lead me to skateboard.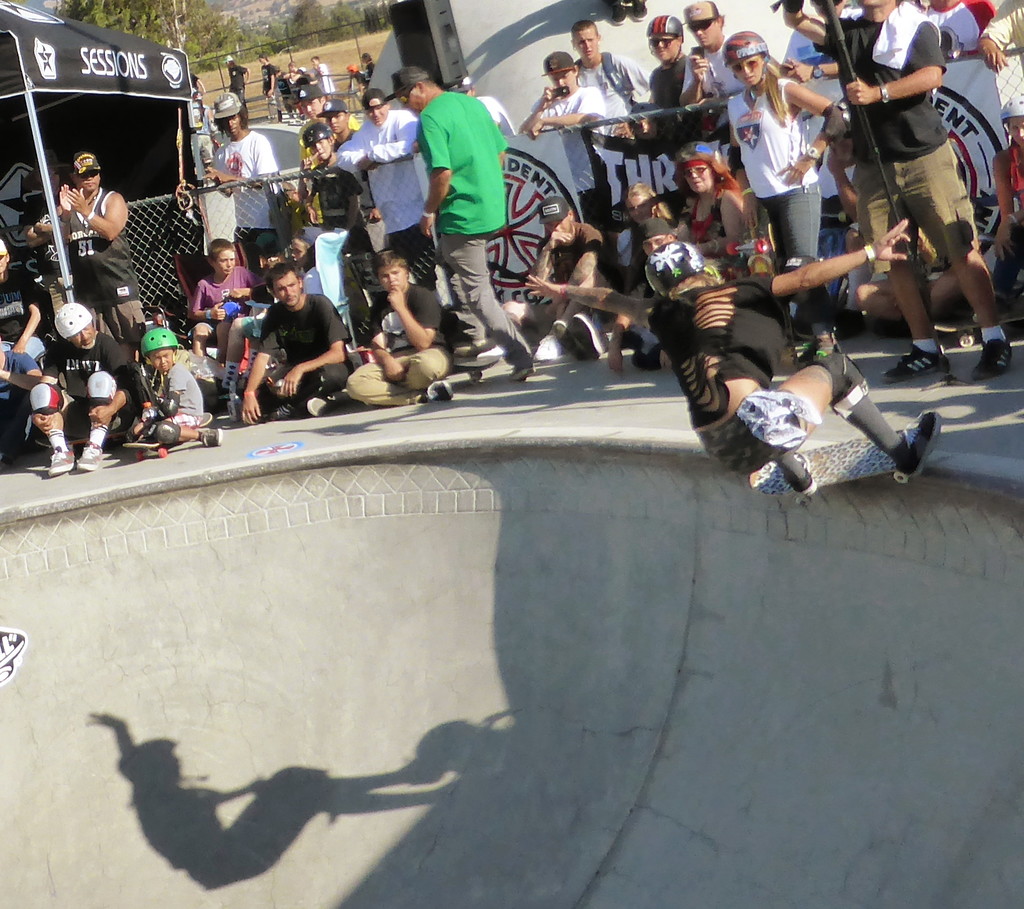
Lead to <region>748, 424, 919, 497</region>.
